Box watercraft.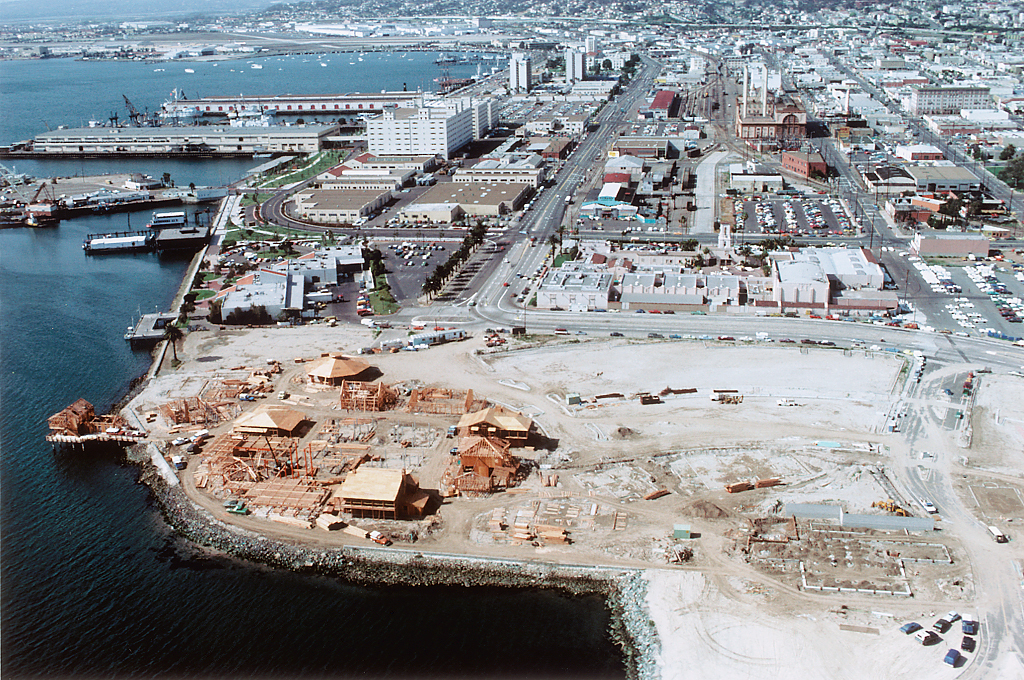
<bbox>434, 49, 459, 66</bbox>.
